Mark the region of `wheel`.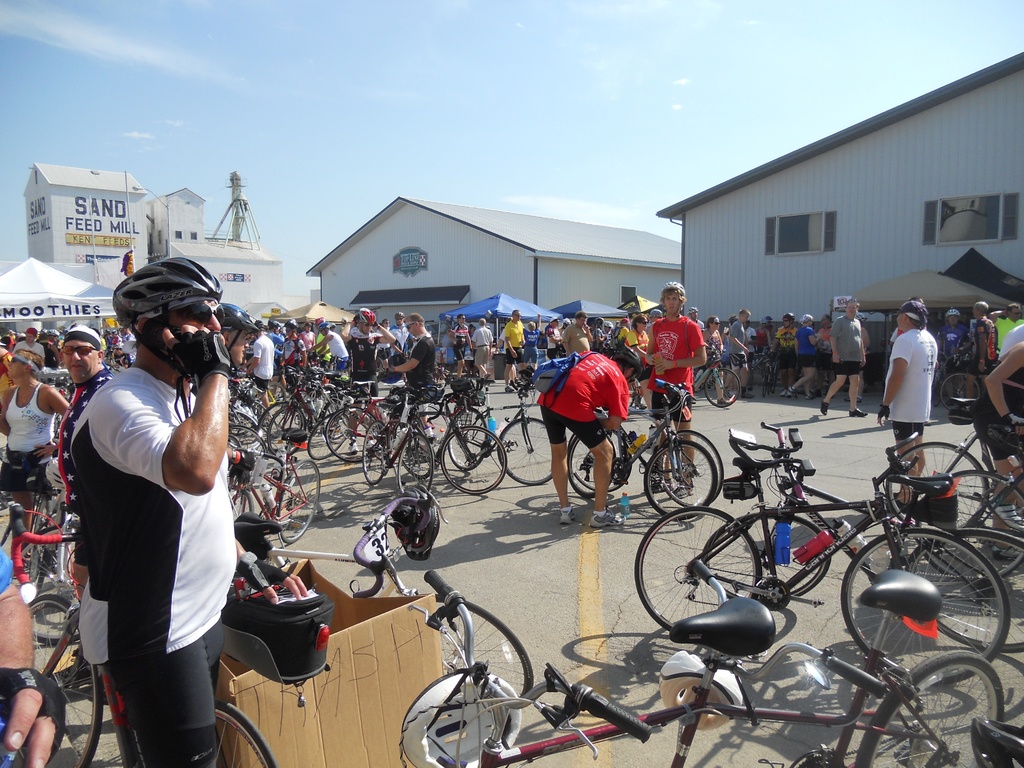
Region: l=362, t=420, r=390, b=486.
